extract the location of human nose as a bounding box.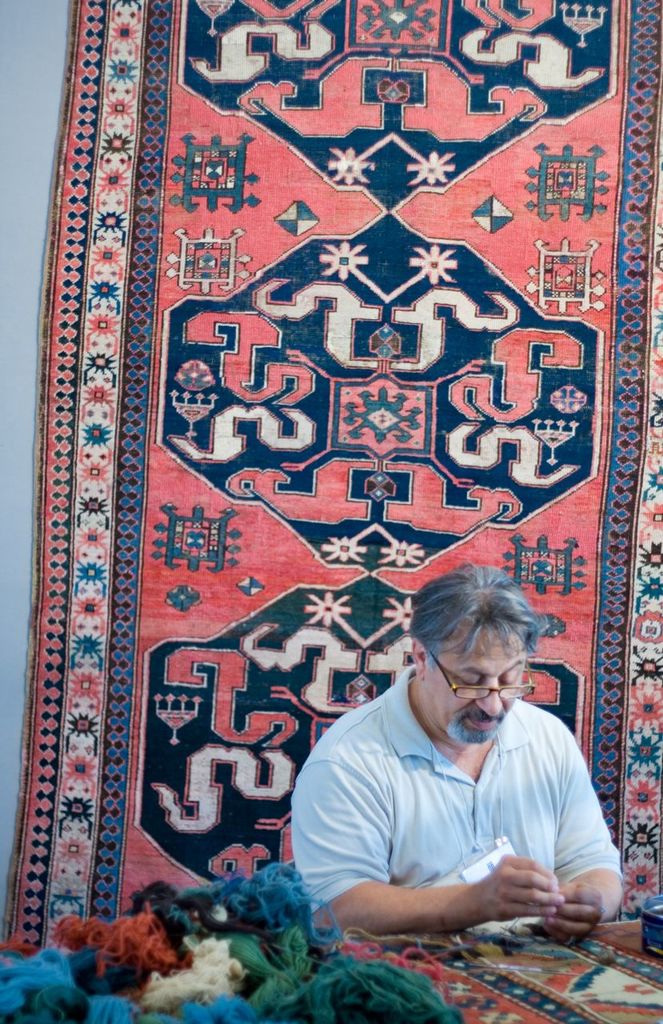
470,679,505,718.
